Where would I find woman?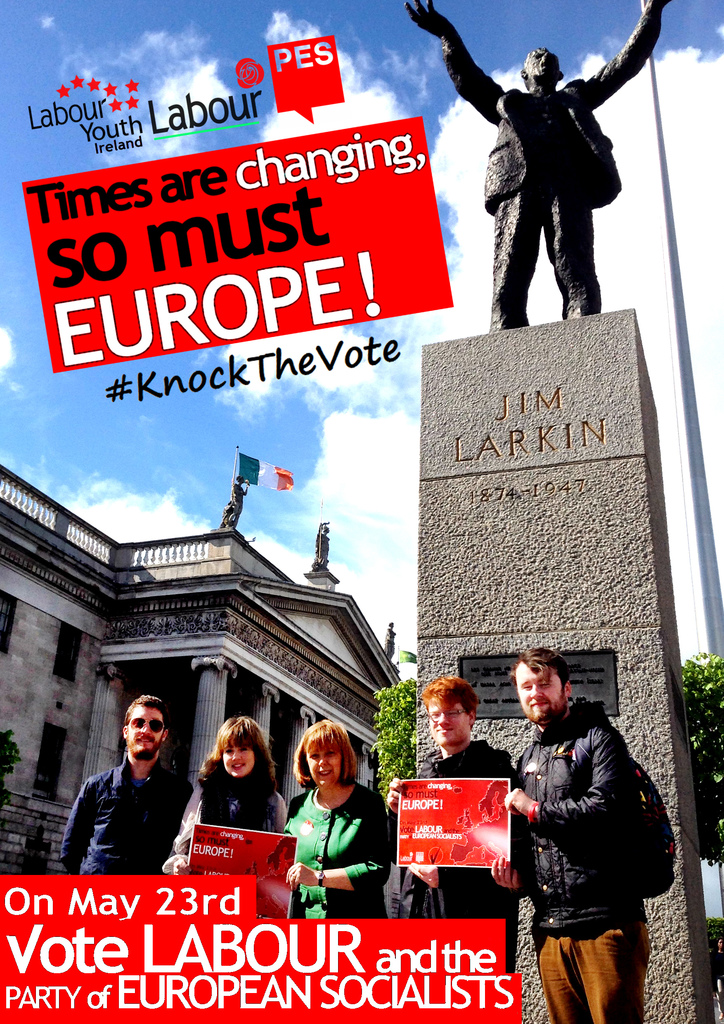
At [left=279, top=724, right=389, bottom=932].
